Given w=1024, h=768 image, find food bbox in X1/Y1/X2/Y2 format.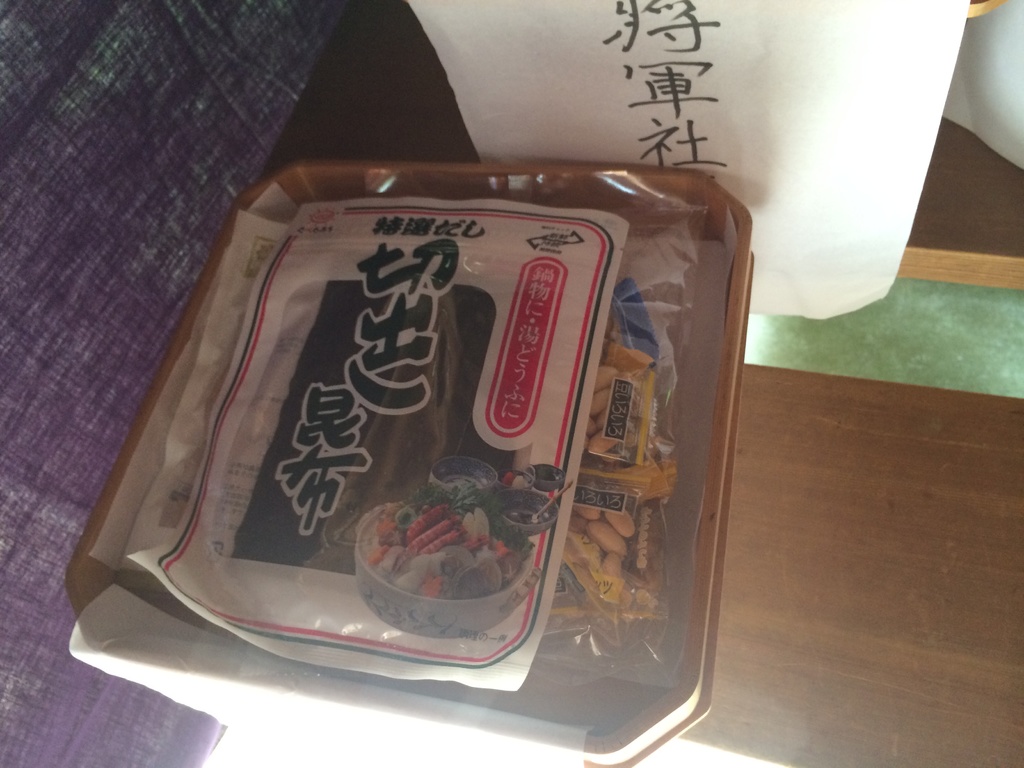
564/314/643/580.
